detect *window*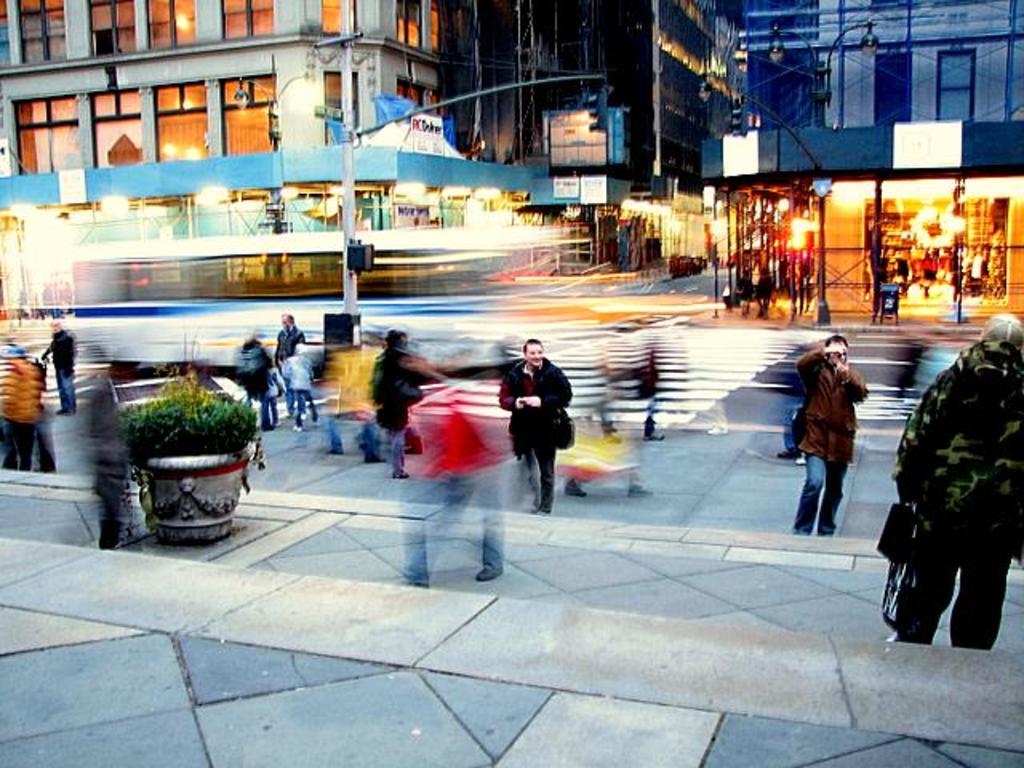
Rect(142, 0, 195, 38)
